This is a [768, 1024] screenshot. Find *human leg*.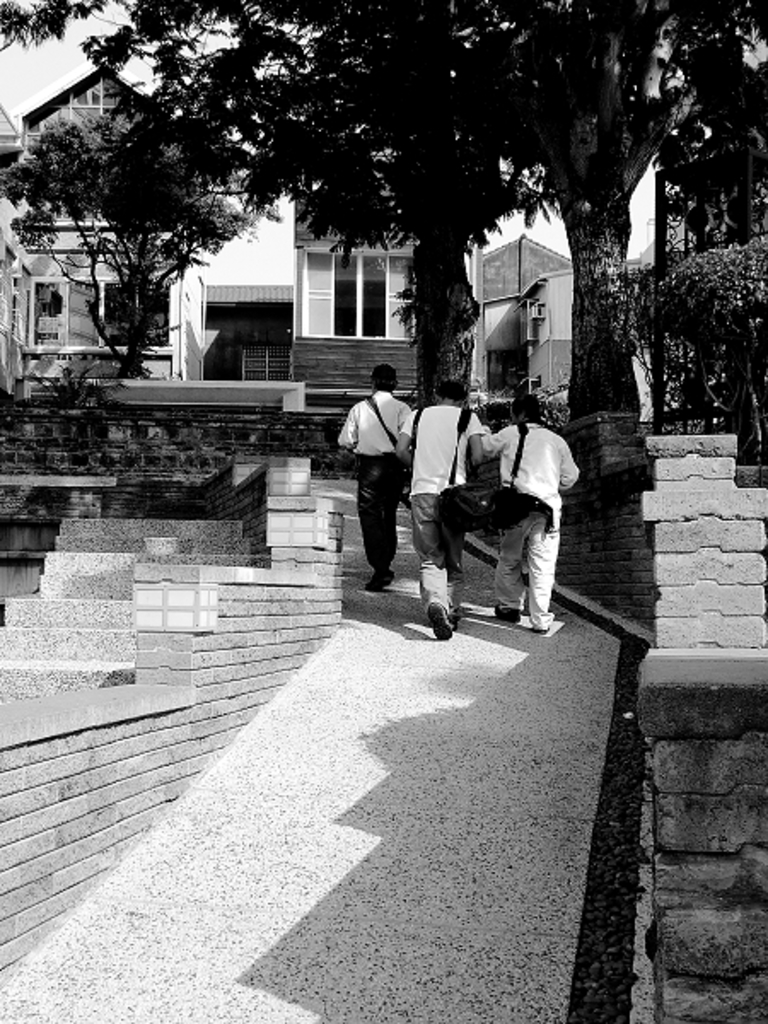
Bounding box: crop(490, 515, 521, 620).
